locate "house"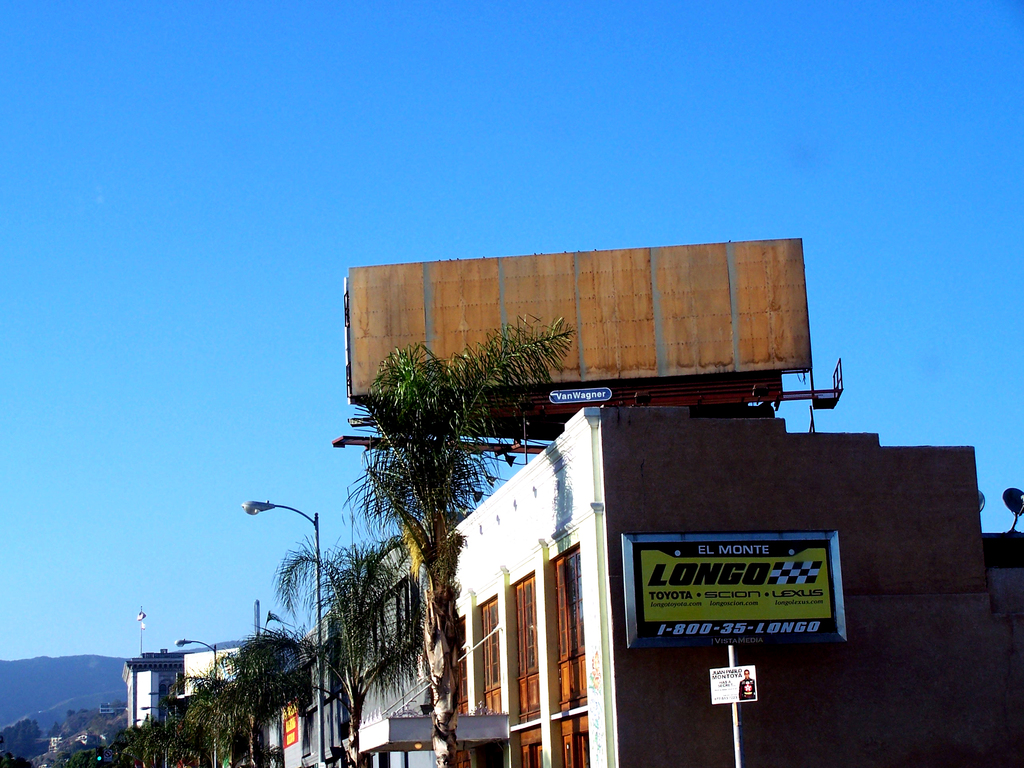
box=[54, 703, 131, 756]
